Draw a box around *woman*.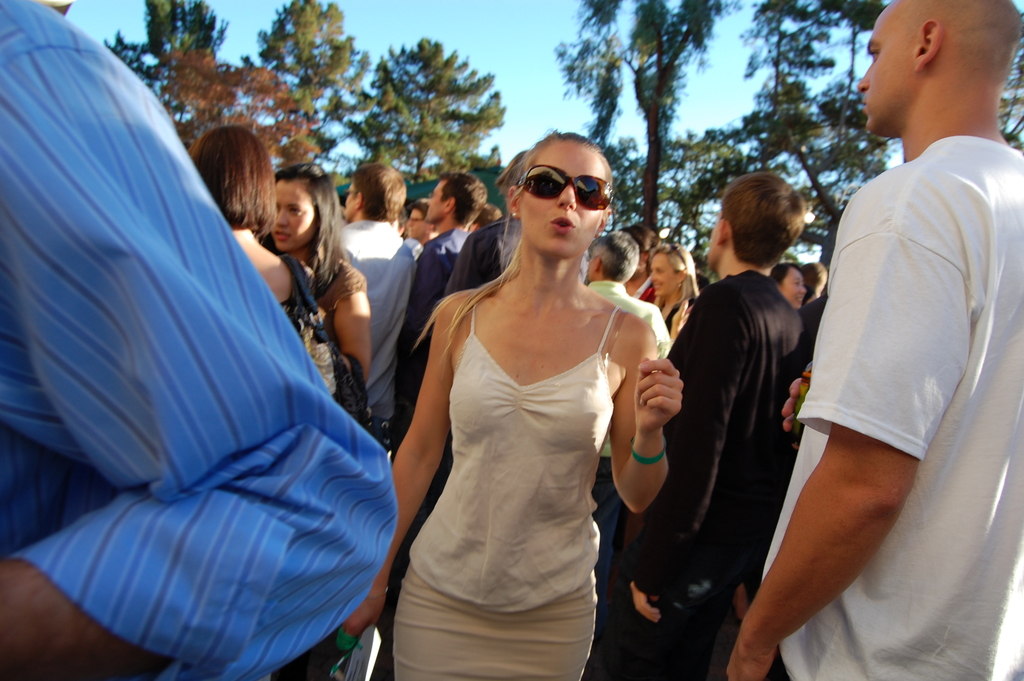
{"left": 186, "top": 122, "right": 348, "bottom": 406}.
